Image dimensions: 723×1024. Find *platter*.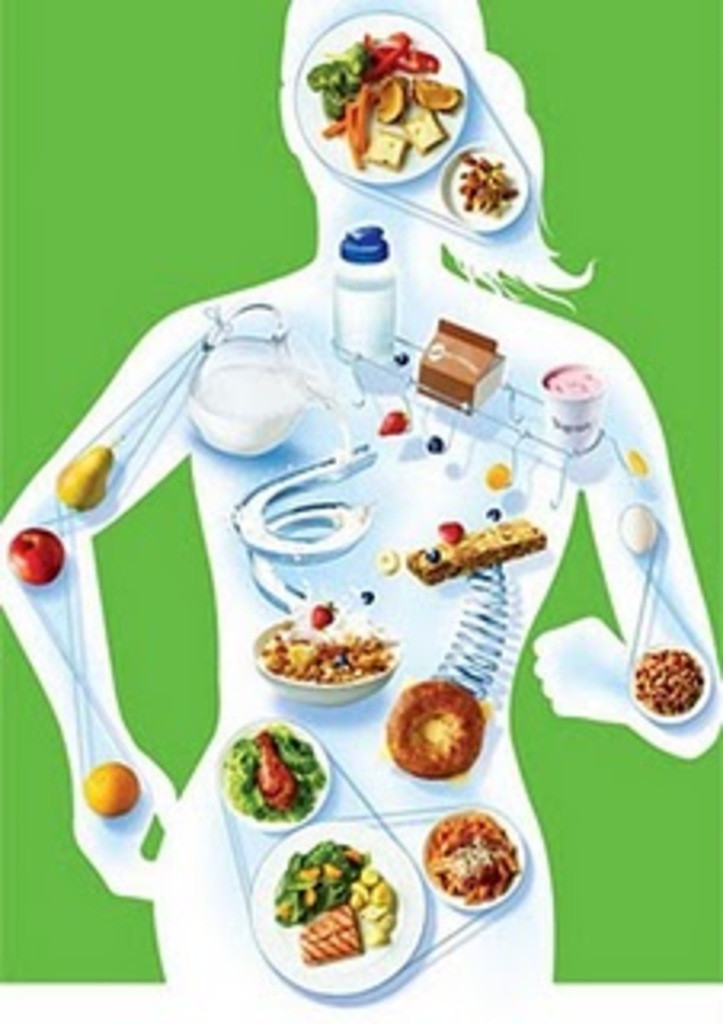
[left=221, top=726, right=330, bottom=819].
